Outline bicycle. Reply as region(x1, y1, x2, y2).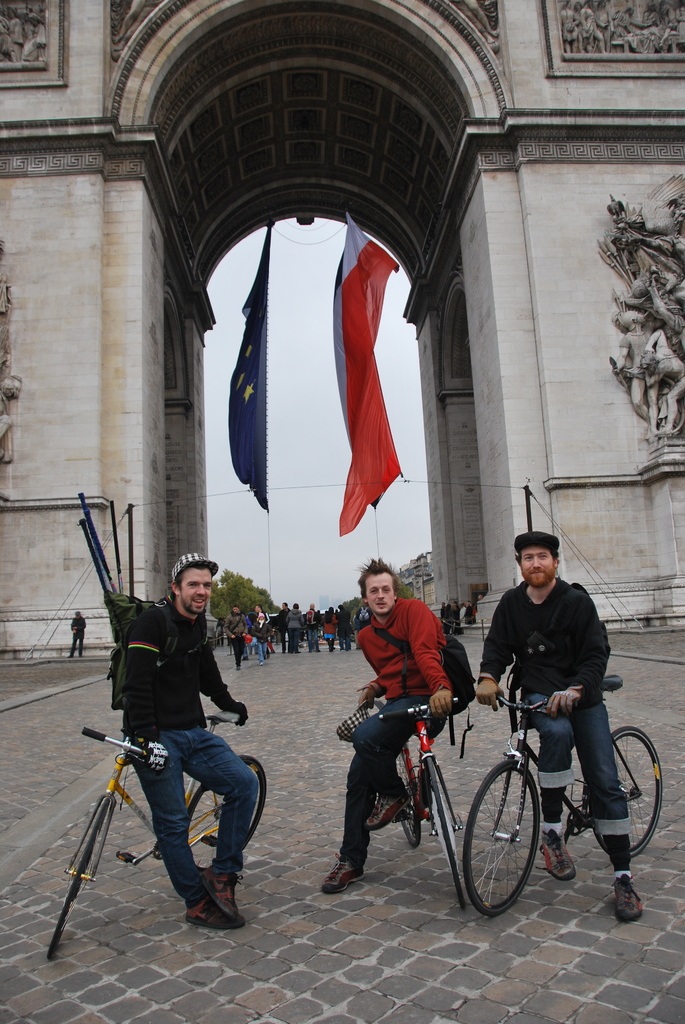
region(377, 692, 475, 912).
